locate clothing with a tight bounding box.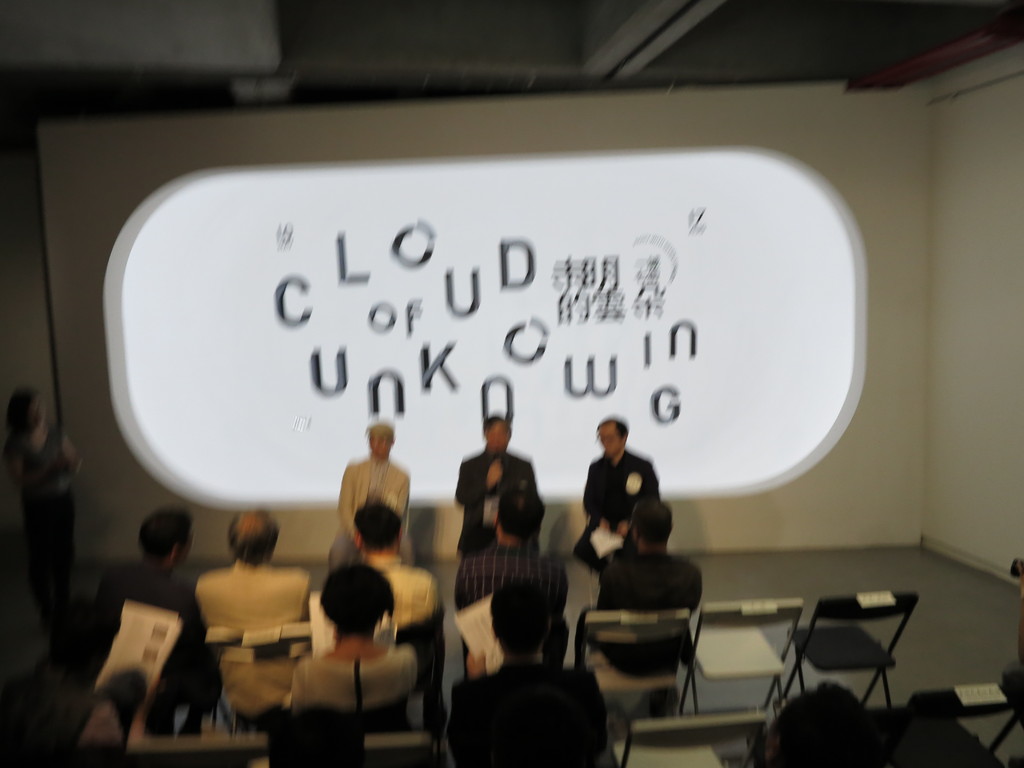
454/447/545/556.
